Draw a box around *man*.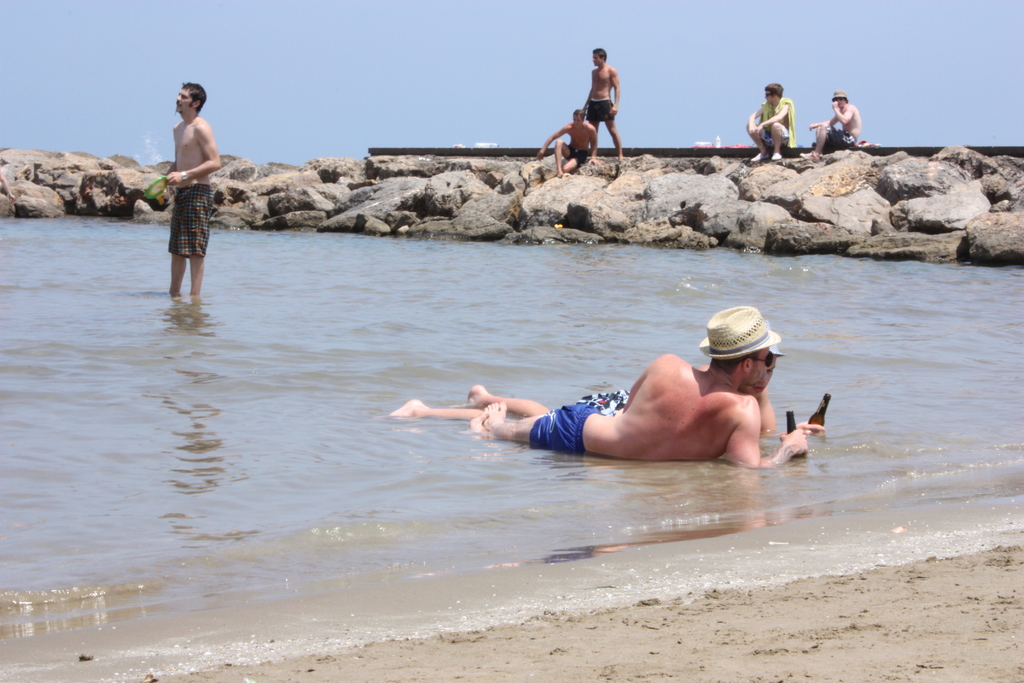
{"x1": 745, "y1": 85, "x2": 792, "y2": 161}.
